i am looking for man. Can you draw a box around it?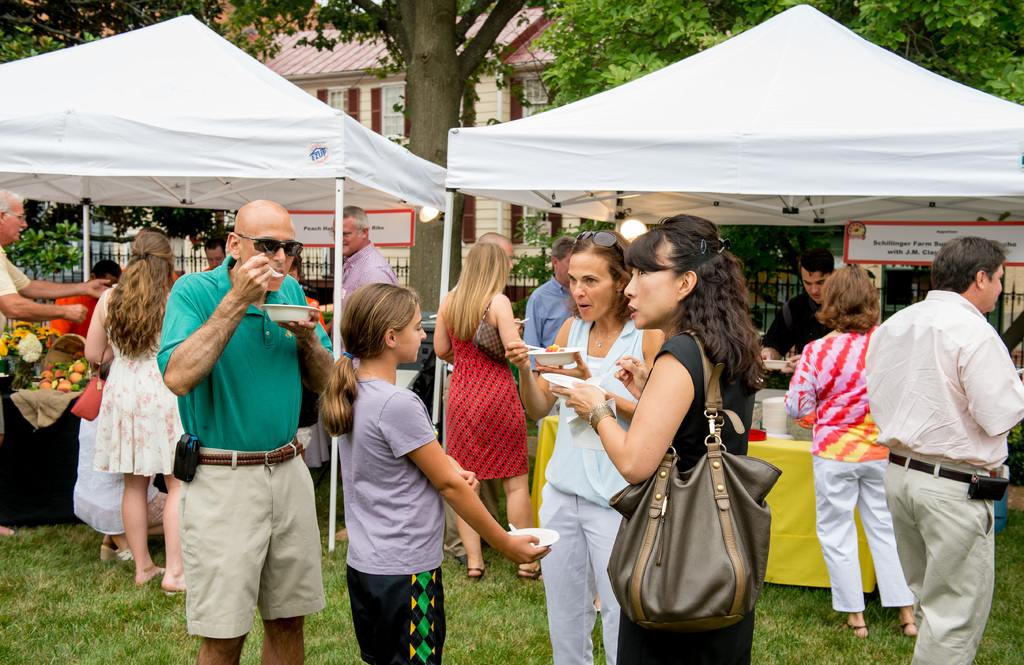
Sure, the bounding box is <box>857,231,1023,664</box>.
